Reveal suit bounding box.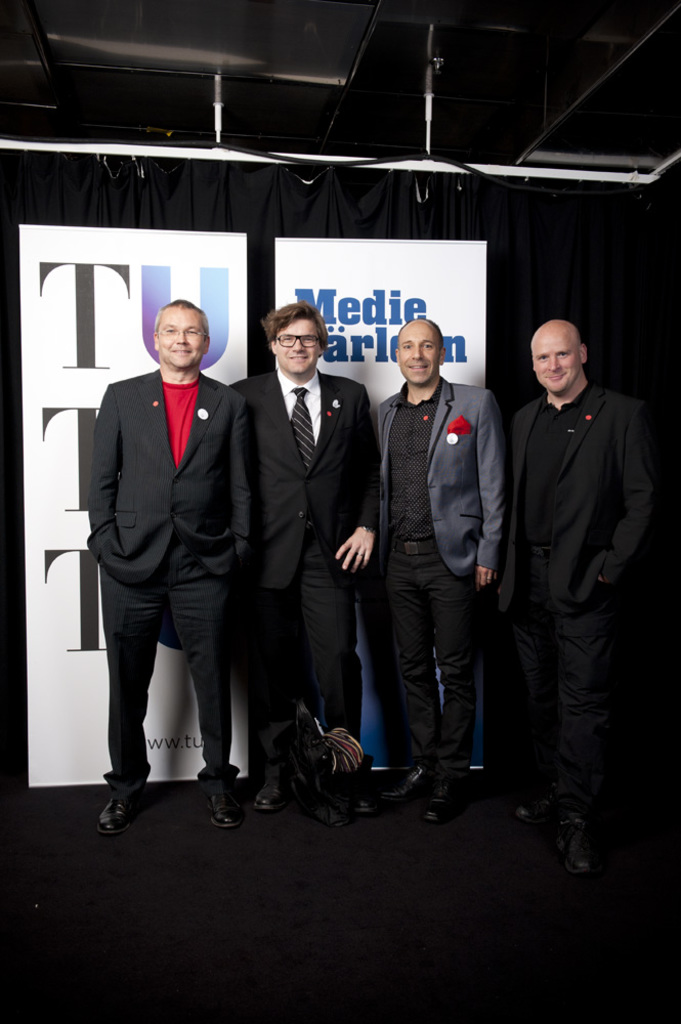
Revealed: bbox=(496, 312, 652, 878).
